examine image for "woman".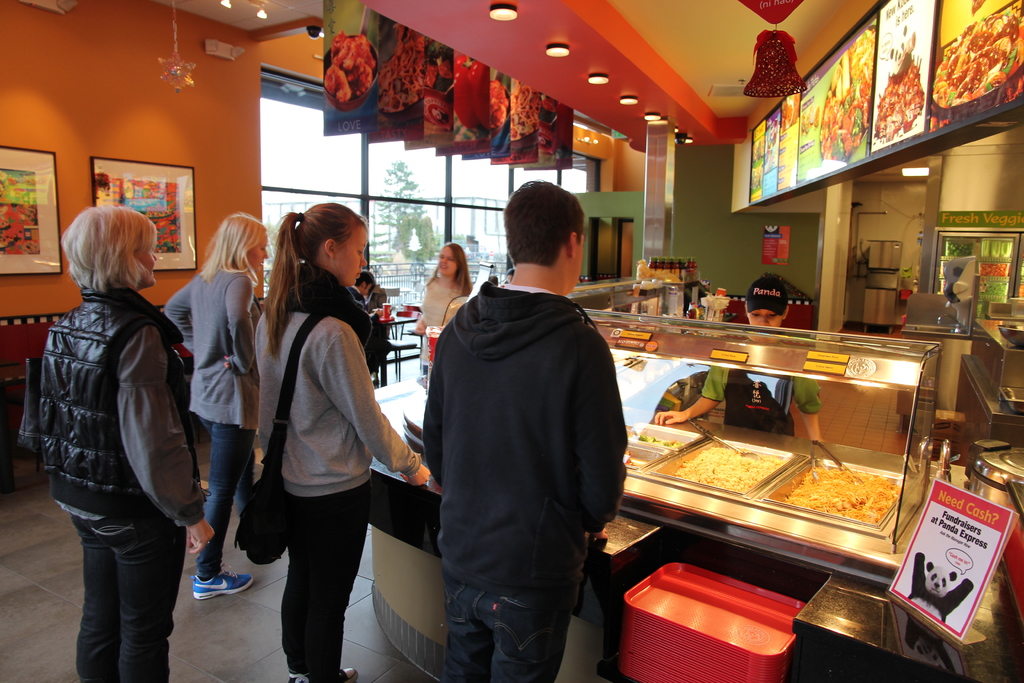
Examination result: (236, 197, 404, 679).
